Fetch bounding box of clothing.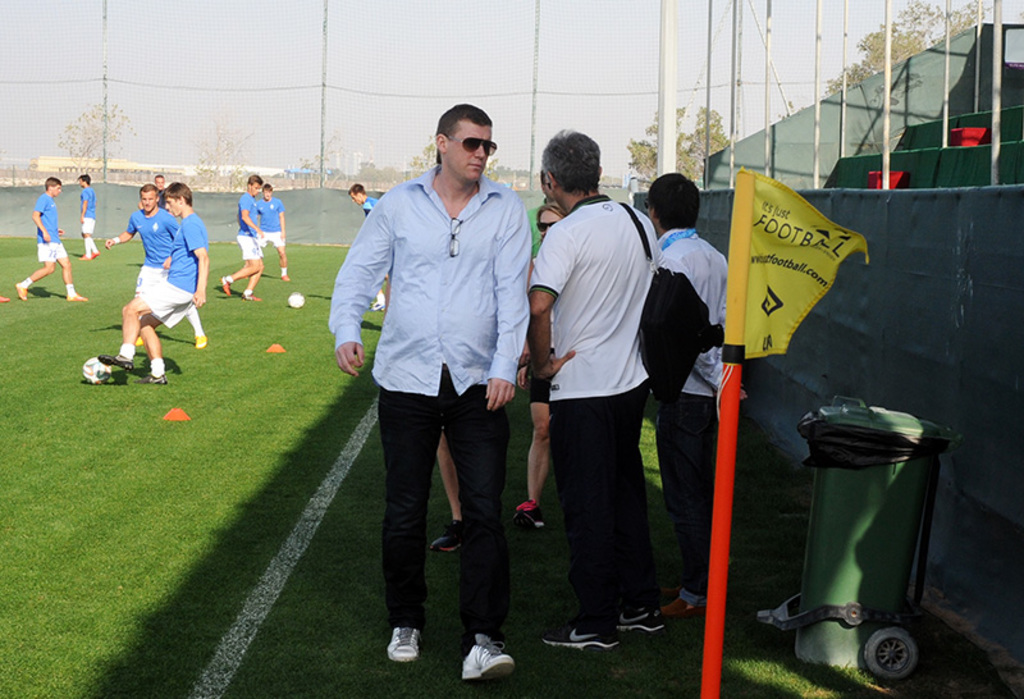
Bbox: (31,188,65,265).
